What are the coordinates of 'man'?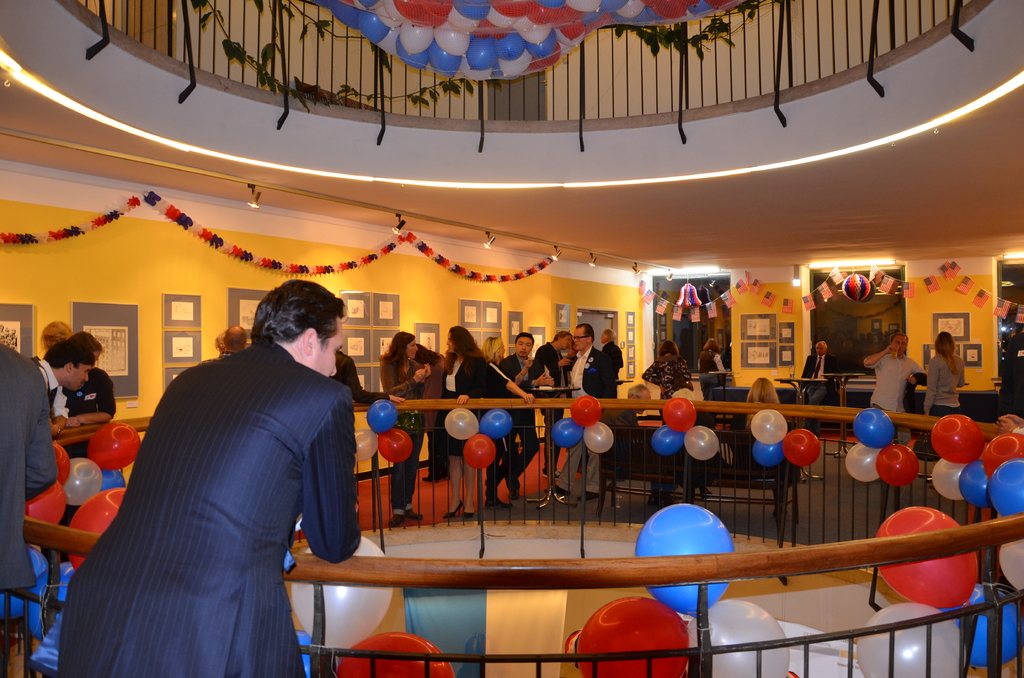
(left=601, top=328, right=625, bottom=378).
